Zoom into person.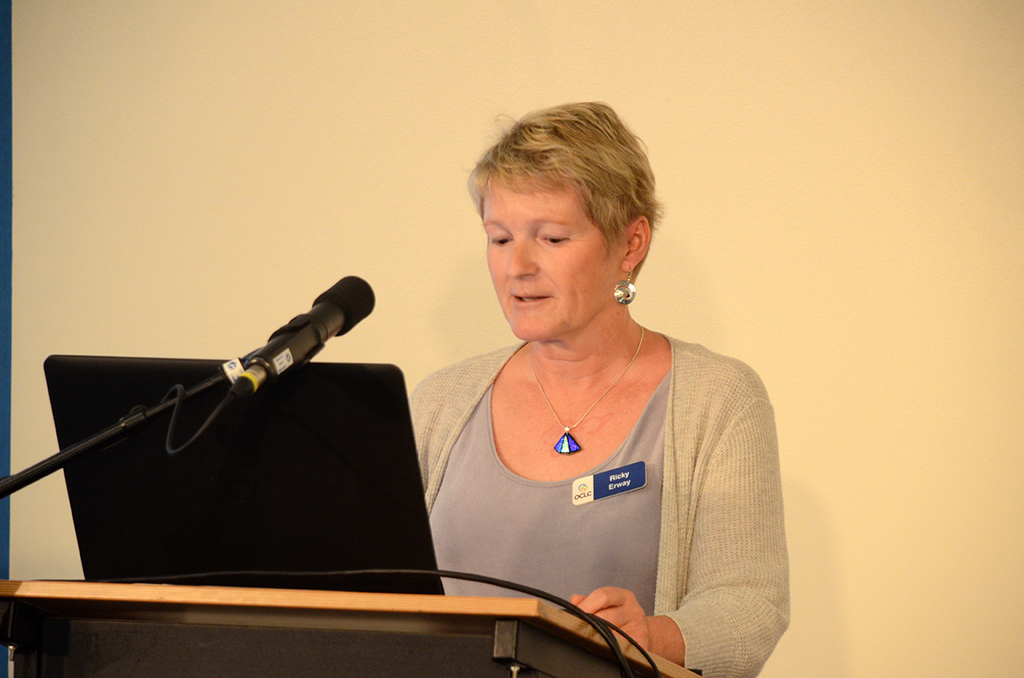
Zoom target: BBox(416, 95, 797, 668).
